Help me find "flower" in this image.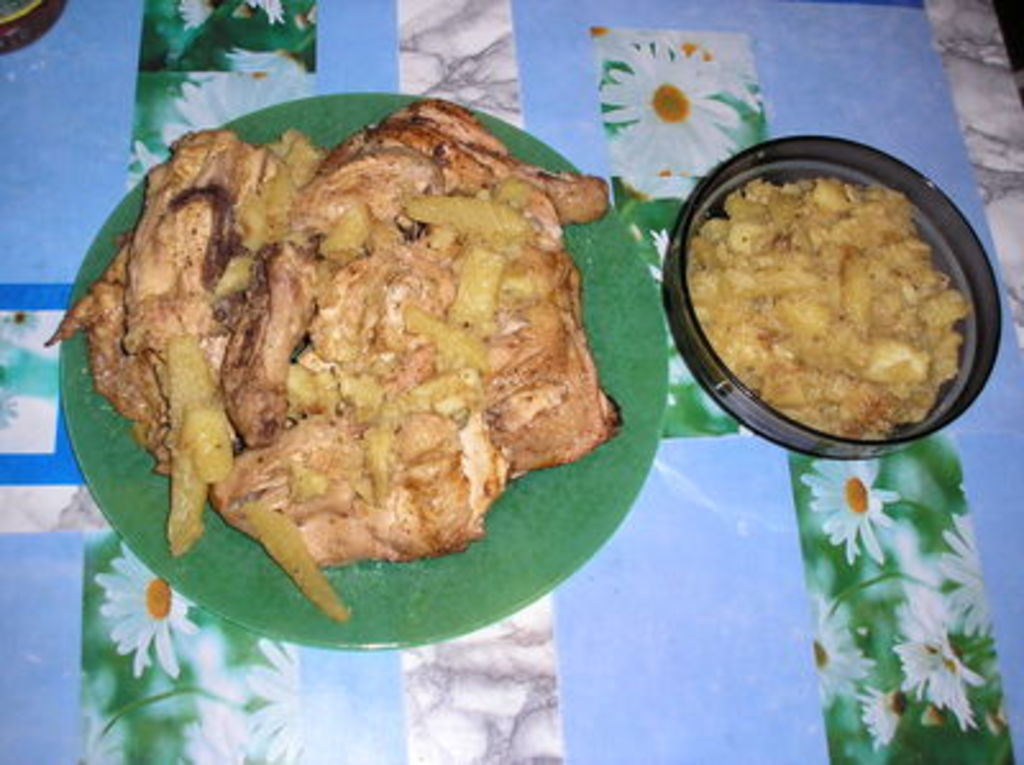
Found it: Rect(159, 74, 266, 143).
